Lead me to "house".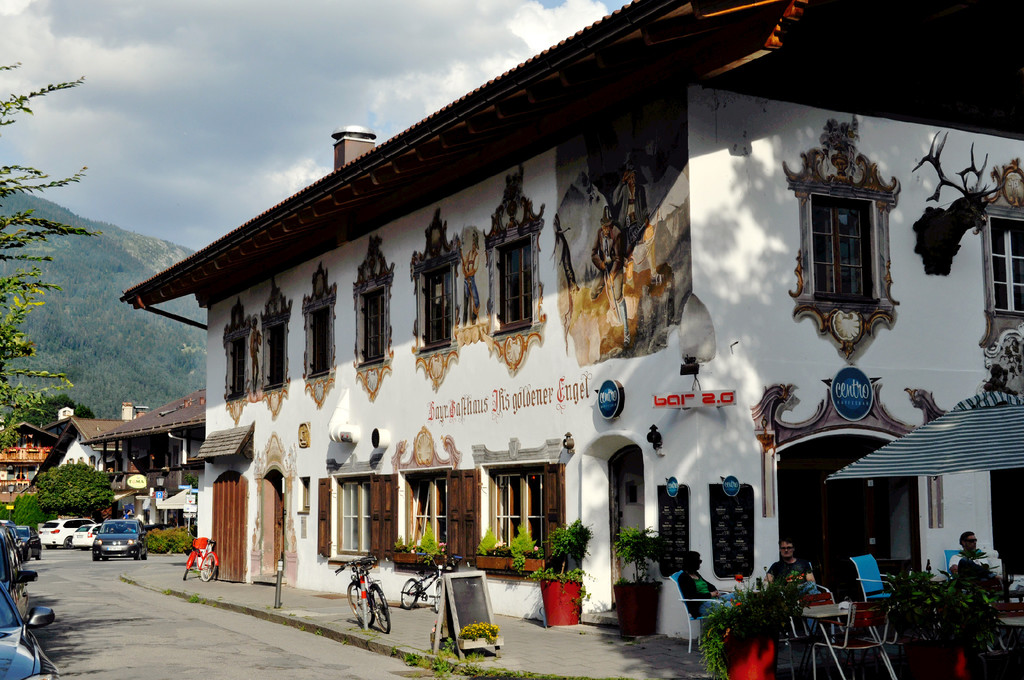
Lead to bbox(20, 405, 138, 523).
